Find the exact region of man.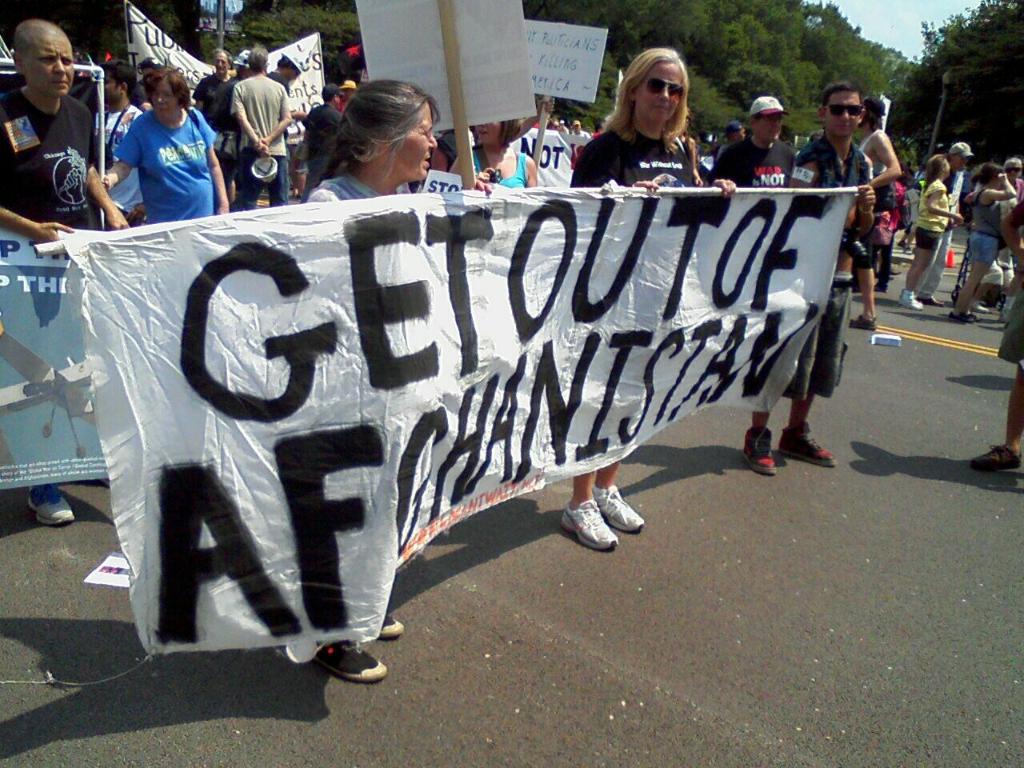
Exact region: 192/44/238/200.
